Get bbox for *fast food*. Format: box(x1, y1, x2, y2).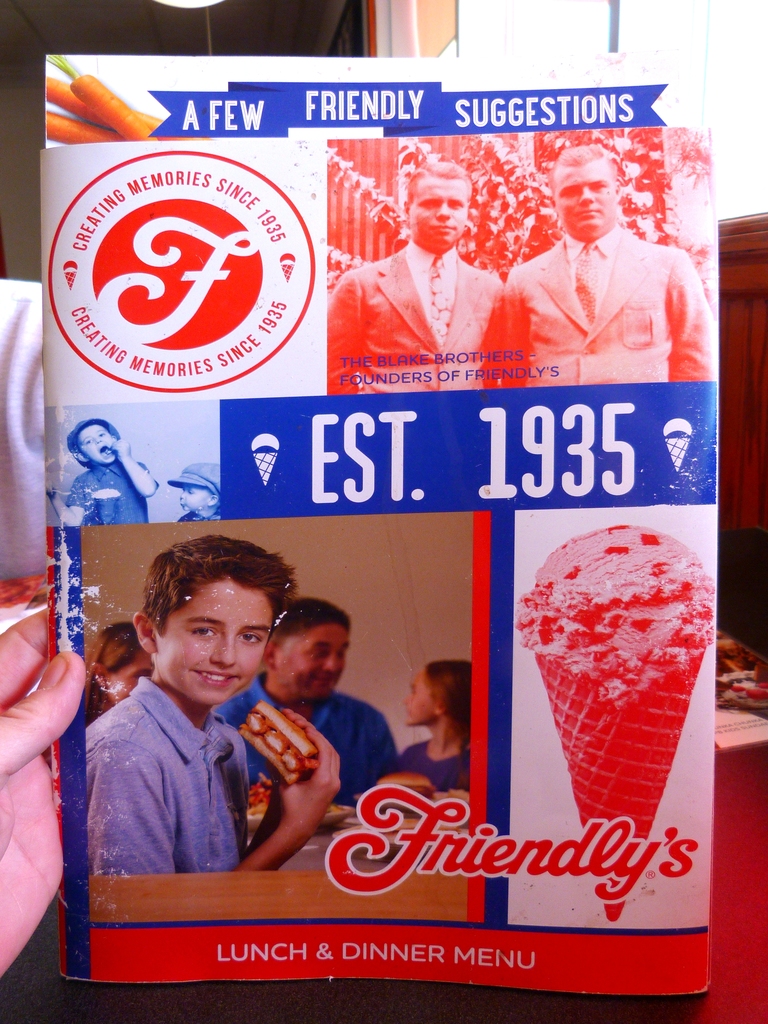
box(519, 519, 714, 921).
